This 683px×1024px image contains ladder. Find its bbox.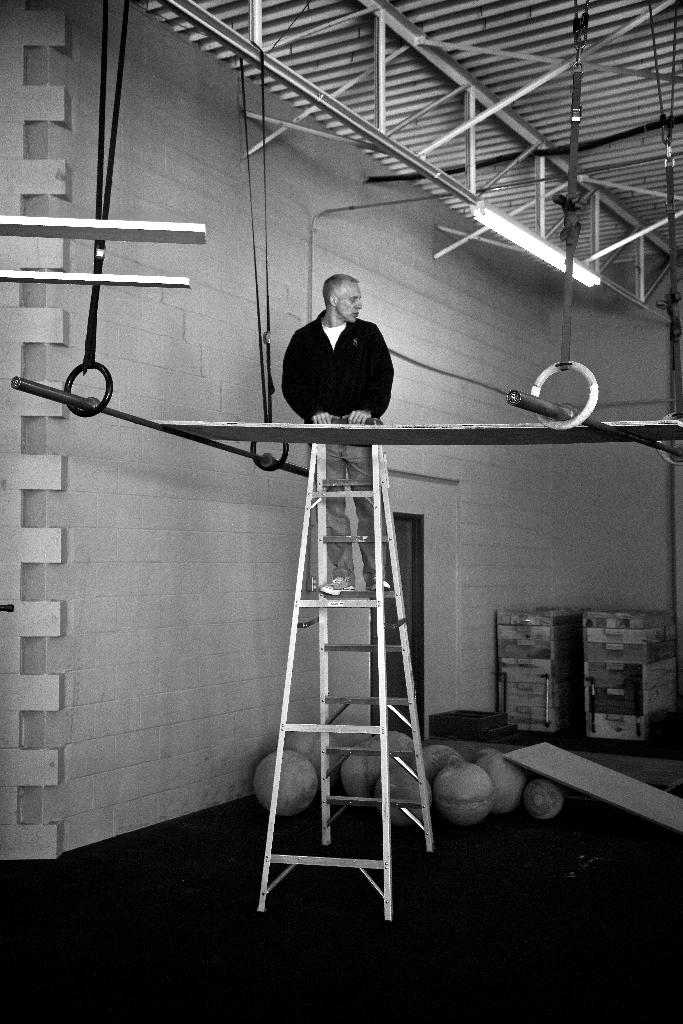
259,417,431,915.
